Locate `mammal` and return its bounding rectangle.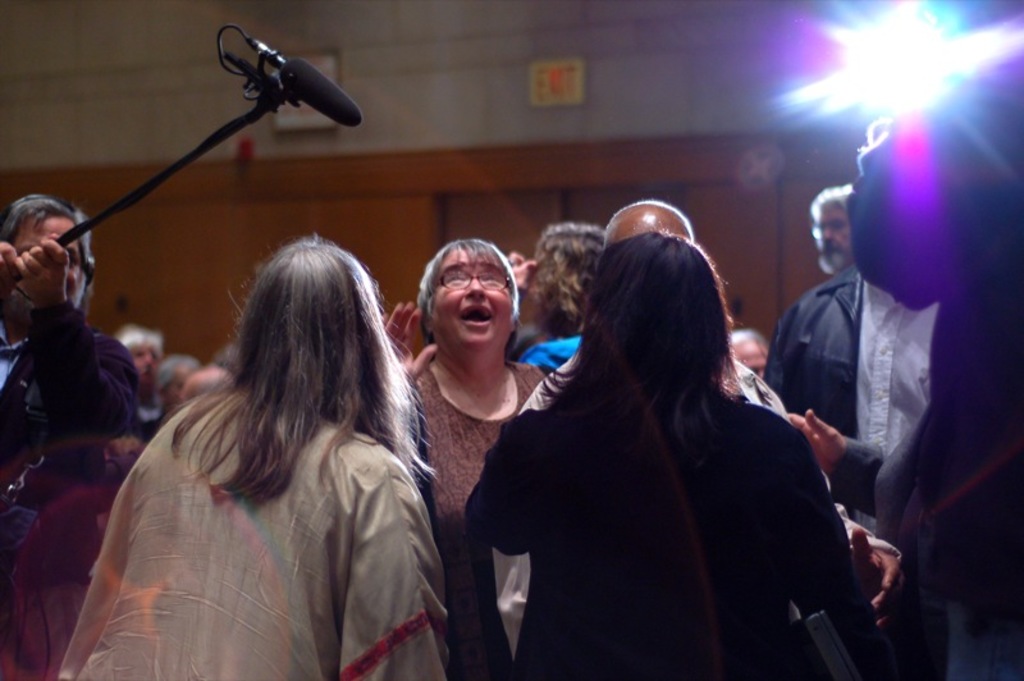
x1=810 y1=184 x2=856 y2=266.
